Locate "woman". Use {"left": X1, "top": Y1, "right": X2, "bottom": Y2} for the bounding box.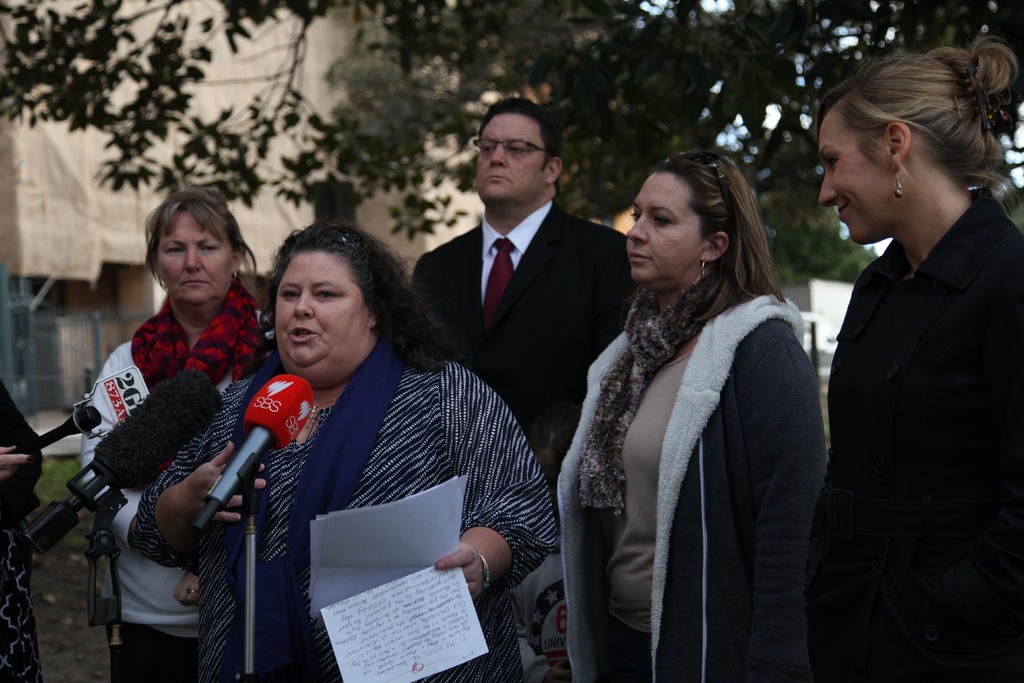
{"left": 196, "top": 210, "right": 517, "bottom": 679}.
